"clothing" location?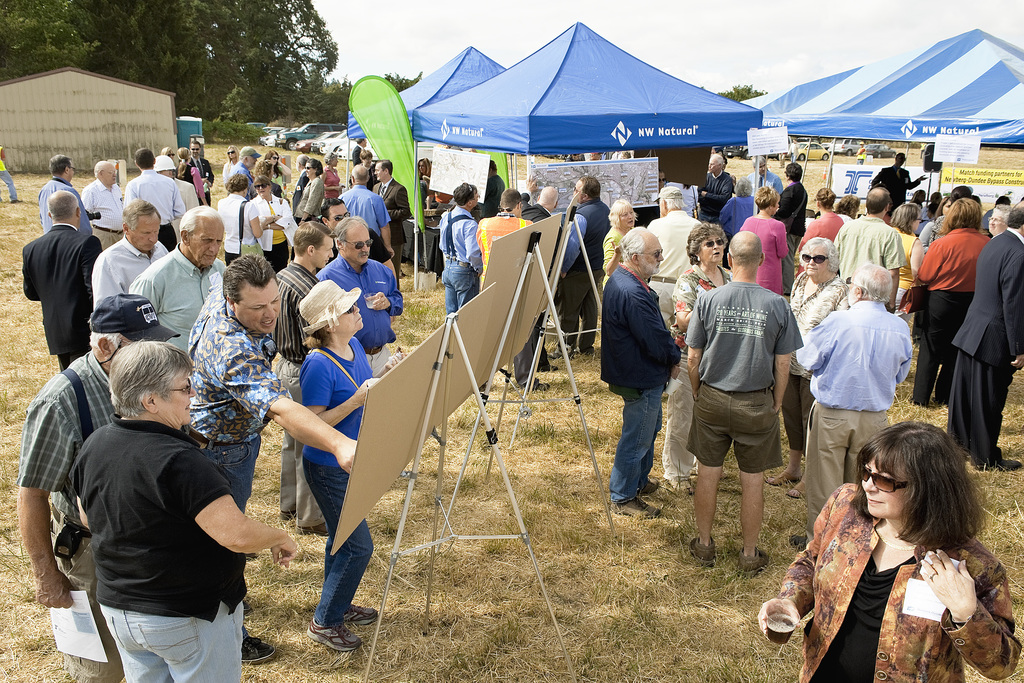
box(778, 181, 804, 269)
